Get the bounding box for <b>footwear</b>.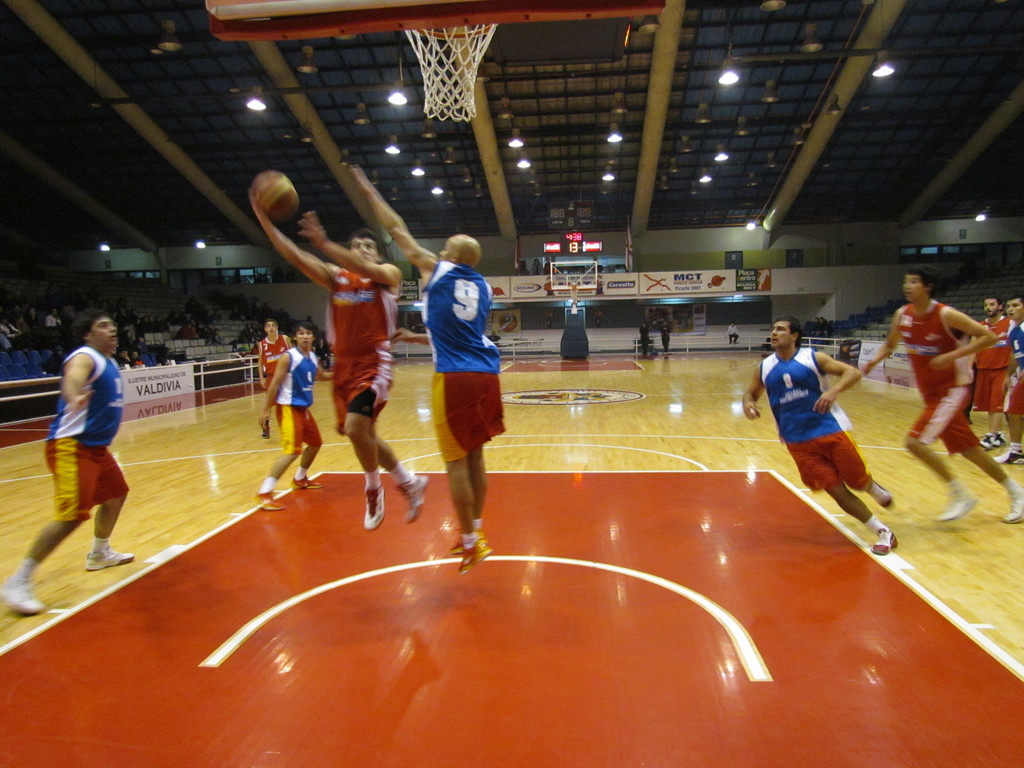
detection(87, 535, 138, 570).
